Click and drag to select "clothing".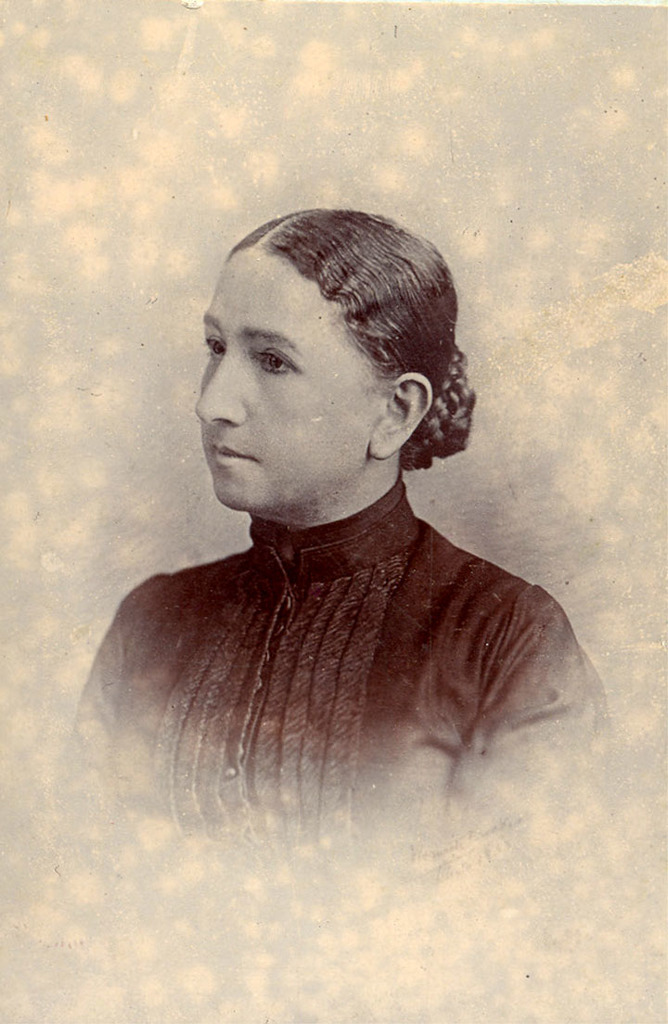
Selection: locate(51, 507, 605, 883).
